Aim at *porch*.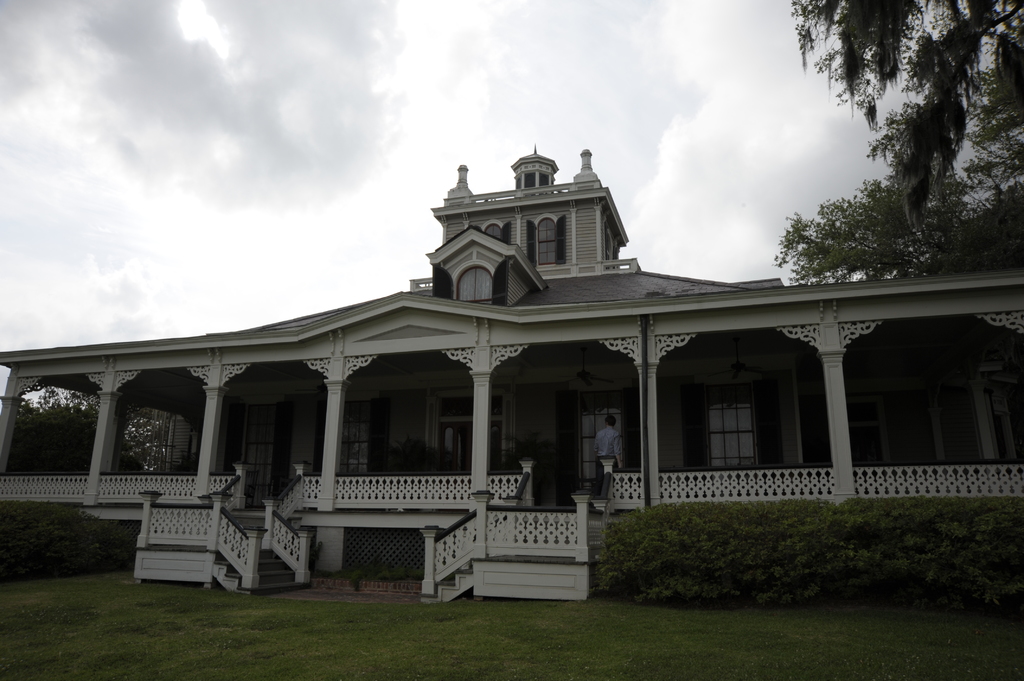
Aimed at {"left": 0, "top": 491, "right": 1023, "bottom": 598}.
